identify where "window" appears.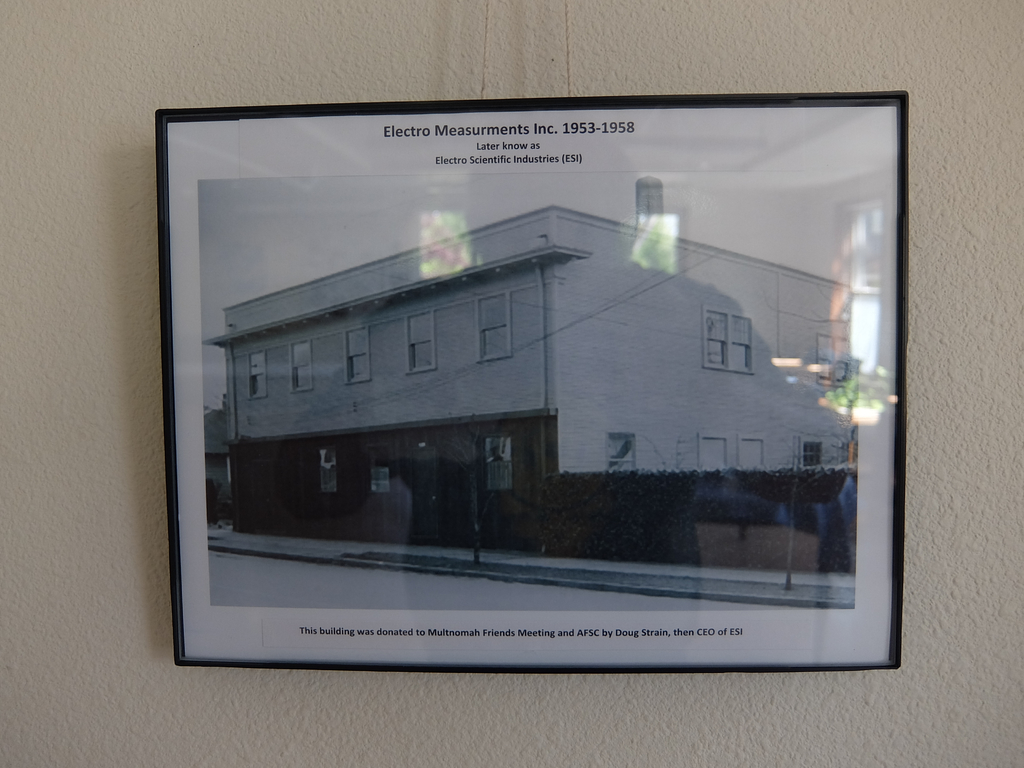
Appears at [x1=477, y1=297, x2=515, y2=358].
